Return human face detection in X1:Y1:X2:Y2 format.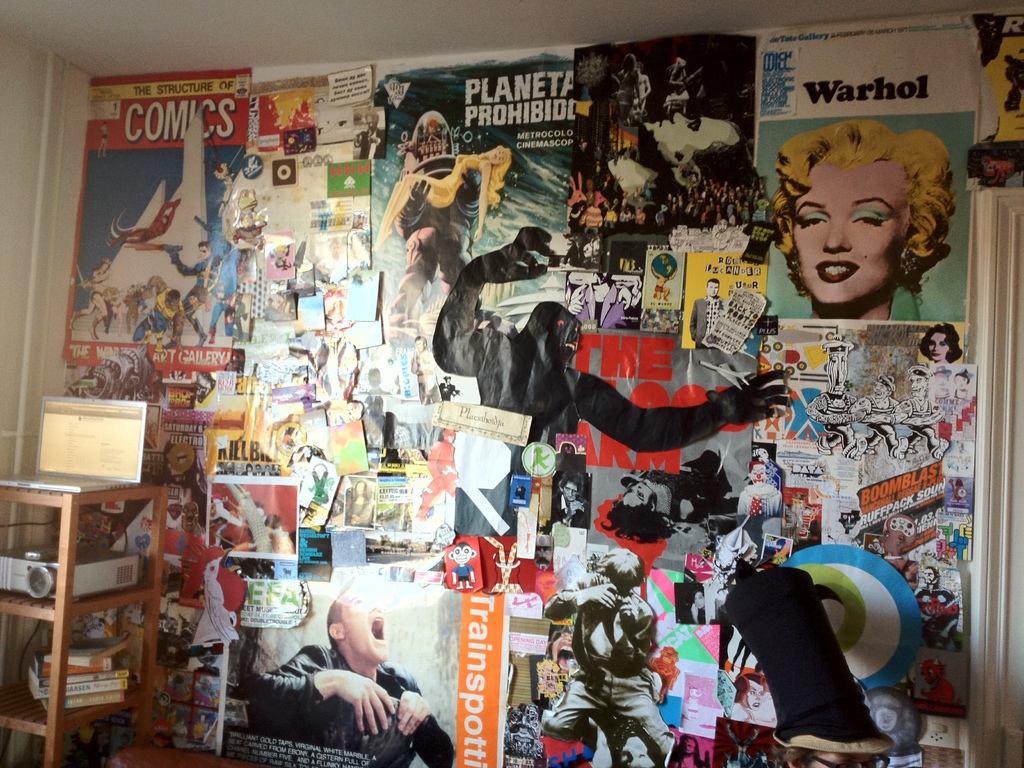
797:159:910:306.
